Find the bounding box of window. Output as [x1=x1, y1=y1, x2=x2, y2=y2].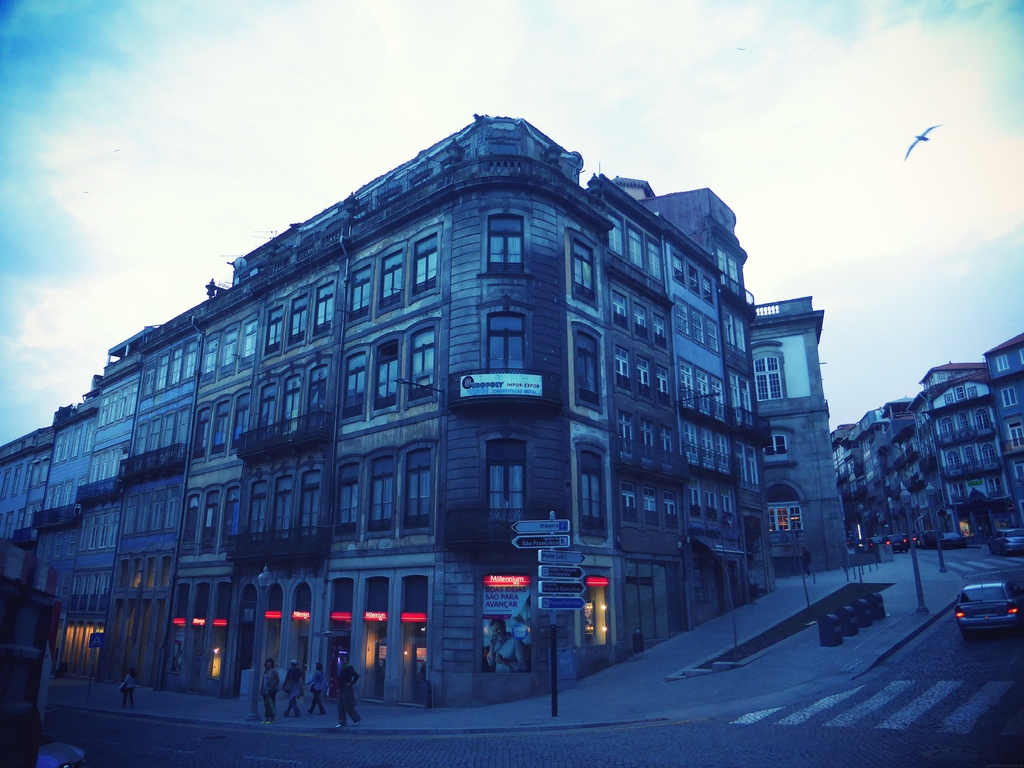
[x1=358, y1=448, x2=397, y2=541].
